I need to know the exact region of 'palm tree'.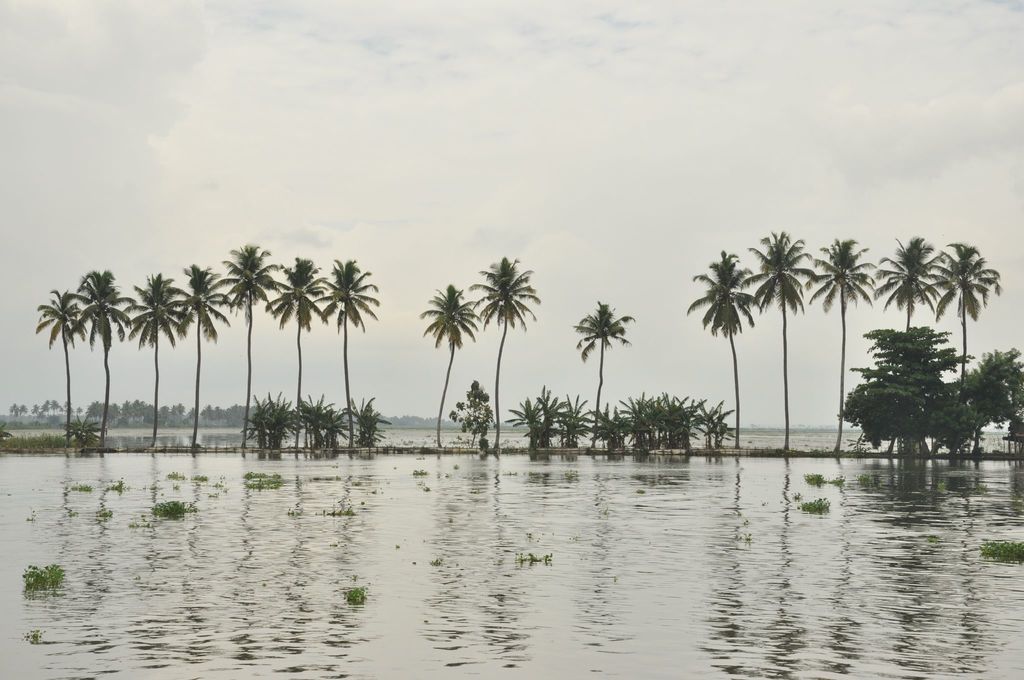
Region: box(687, 247, 755, 451).
